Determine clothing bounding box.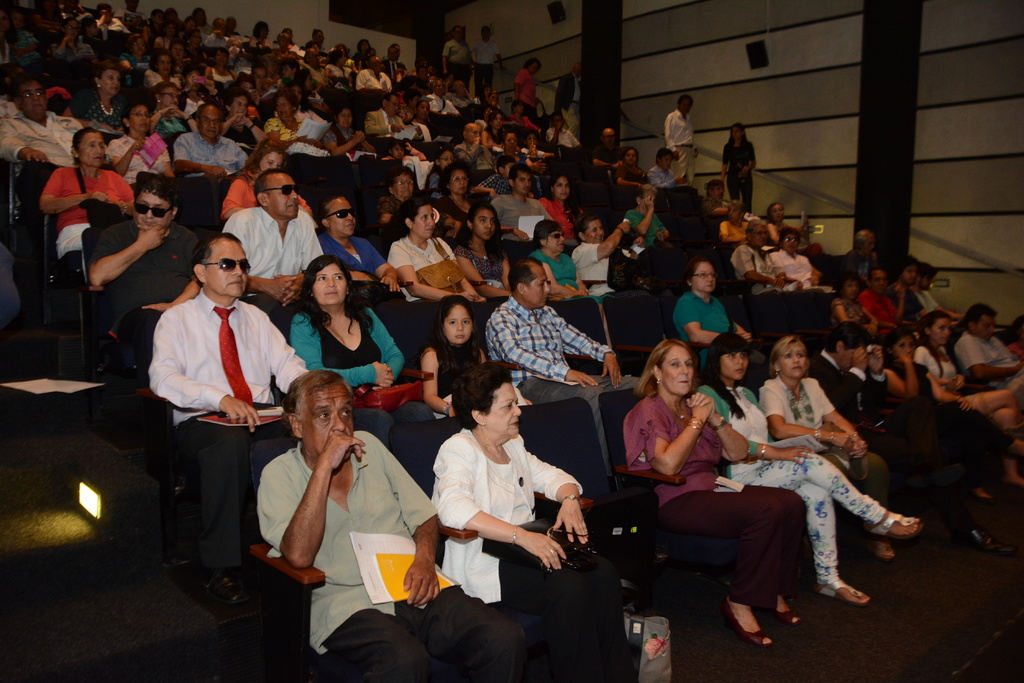
Determined: 438/196/483/225.
